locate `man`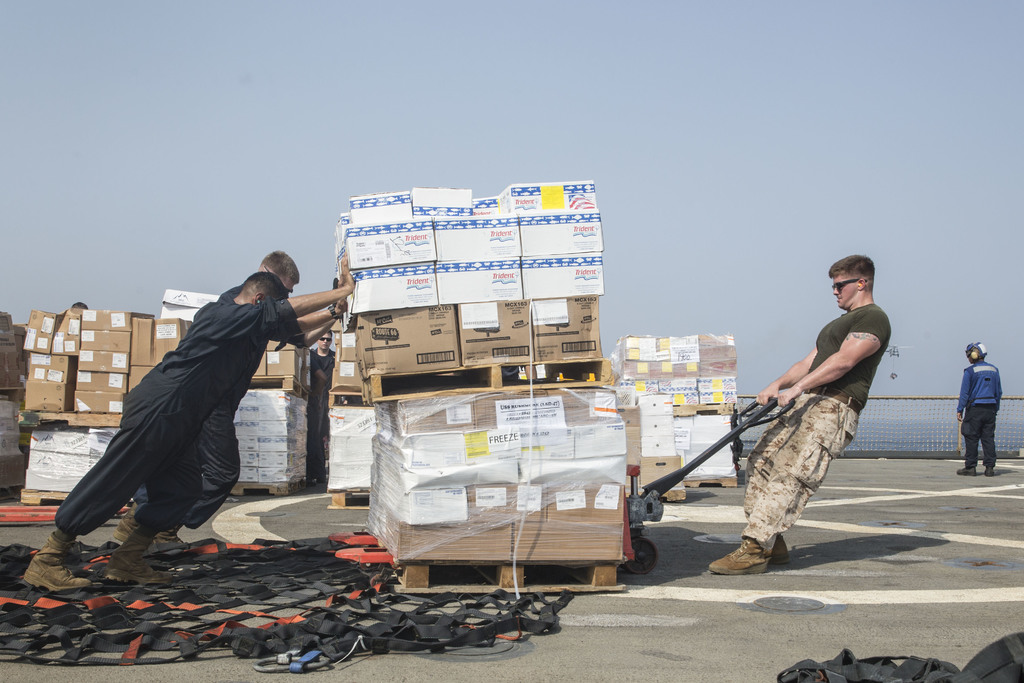
(left=307, top=329, right=339, bottom=436)
